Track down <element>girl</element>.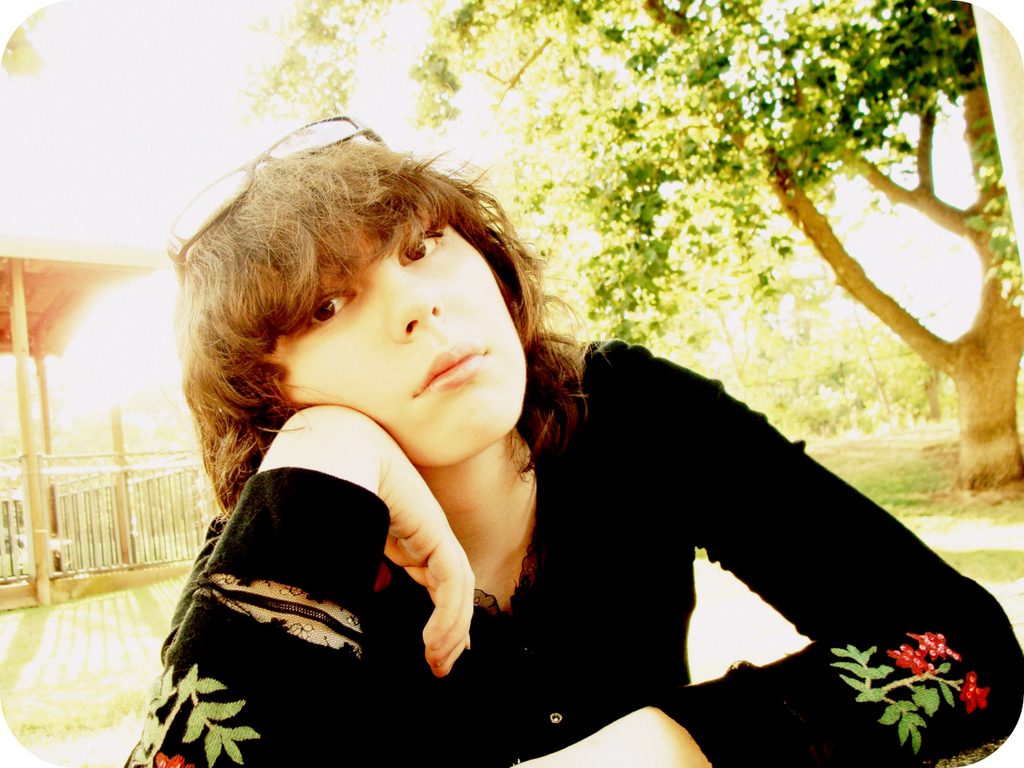
Tracked to l=122, t=115, r=1022, b=766.
